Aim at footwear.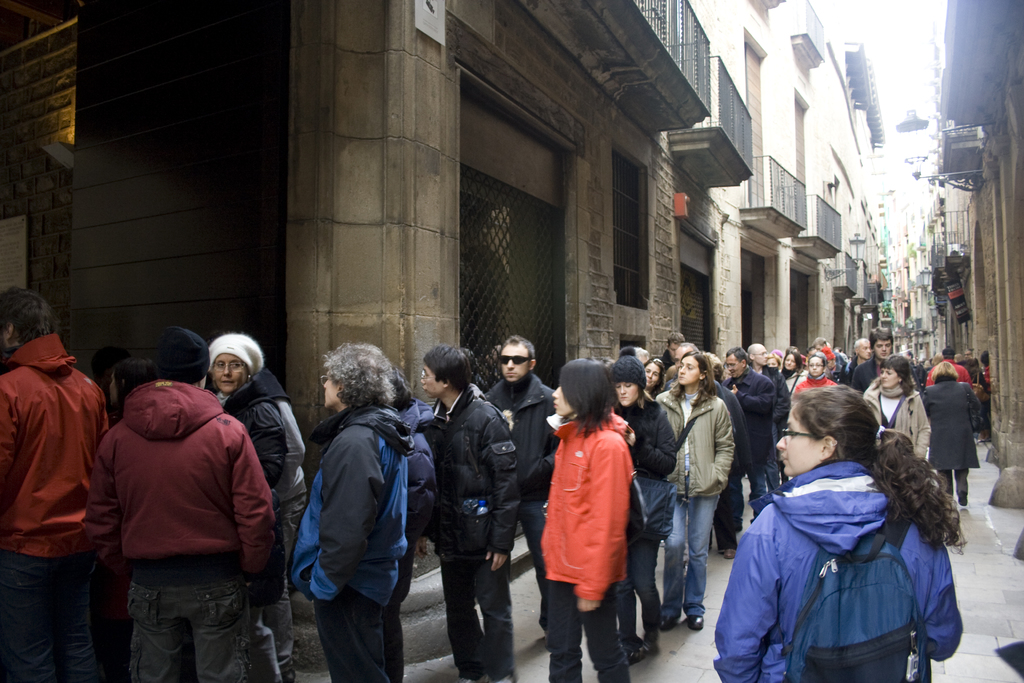
Aimed at <bbox>657, 613, 679, 634</bbox>.
